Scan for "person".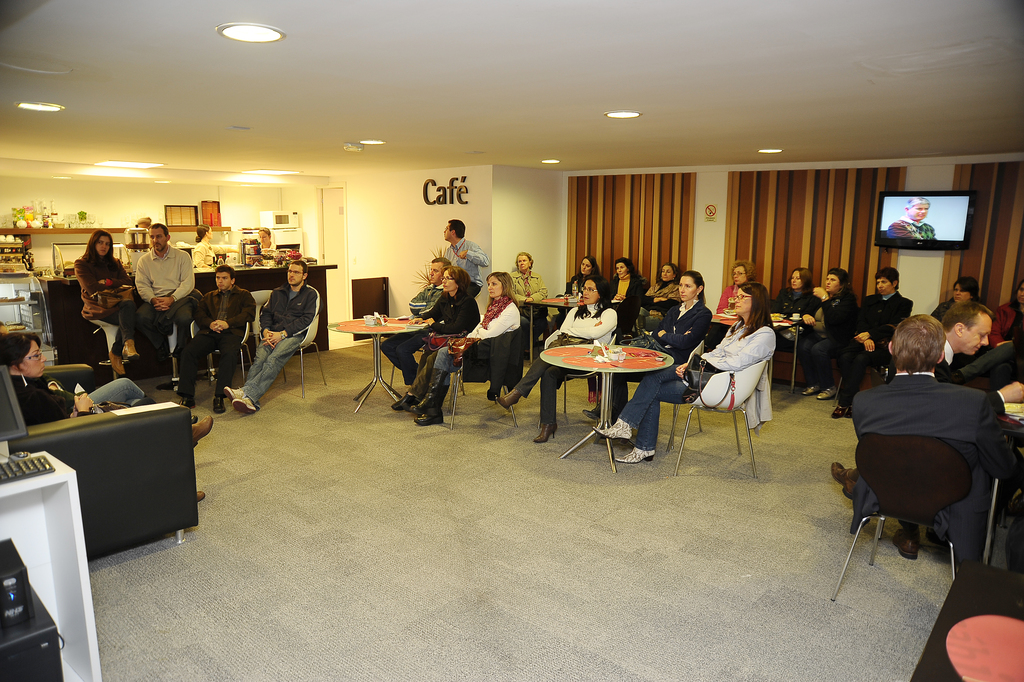
Scan result: l=86, t=375, r=200, b=423.
